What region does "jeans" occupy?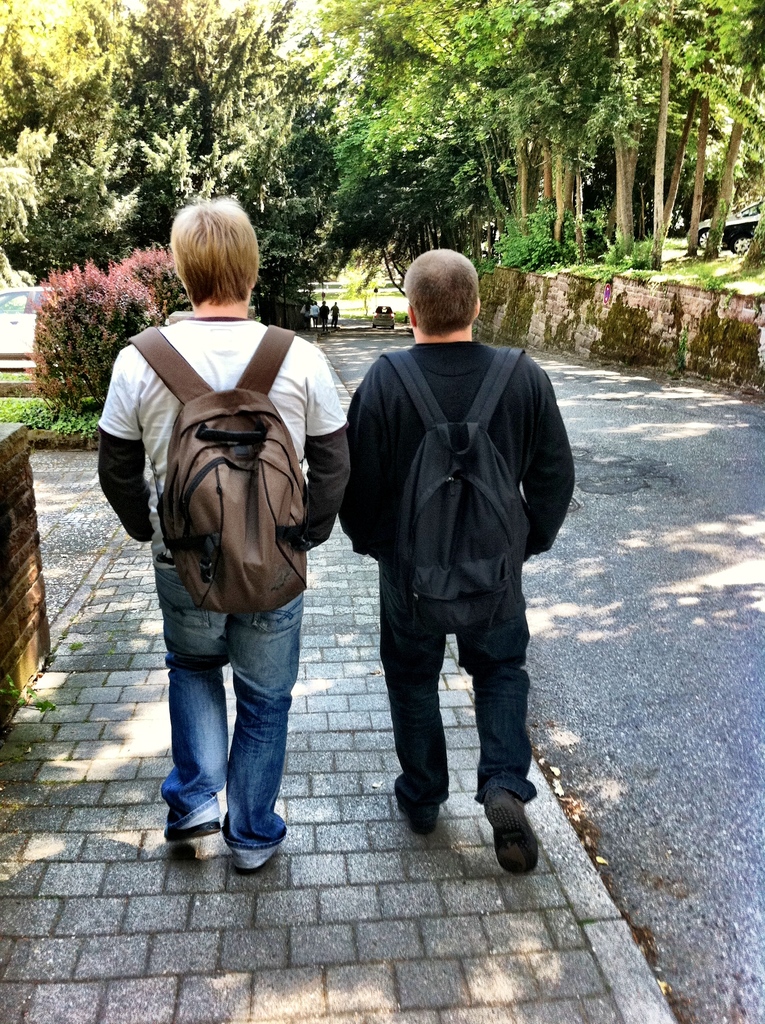
(left=152, top=588, right=312, bottom=858).
